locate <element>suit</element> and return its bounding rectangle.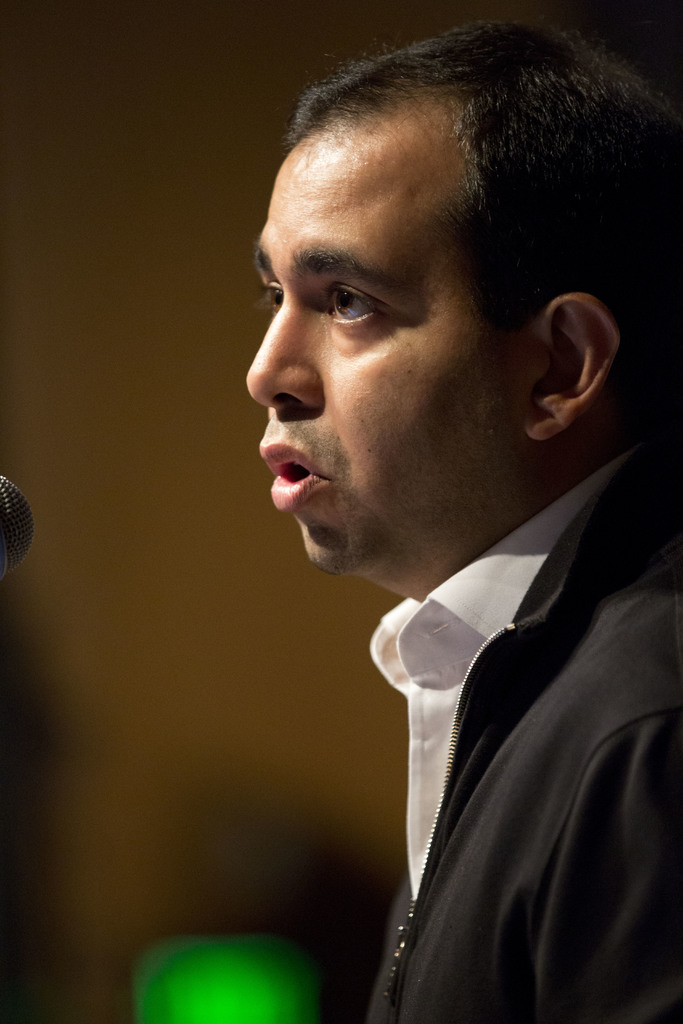
(321, 394, 682, 1023).
